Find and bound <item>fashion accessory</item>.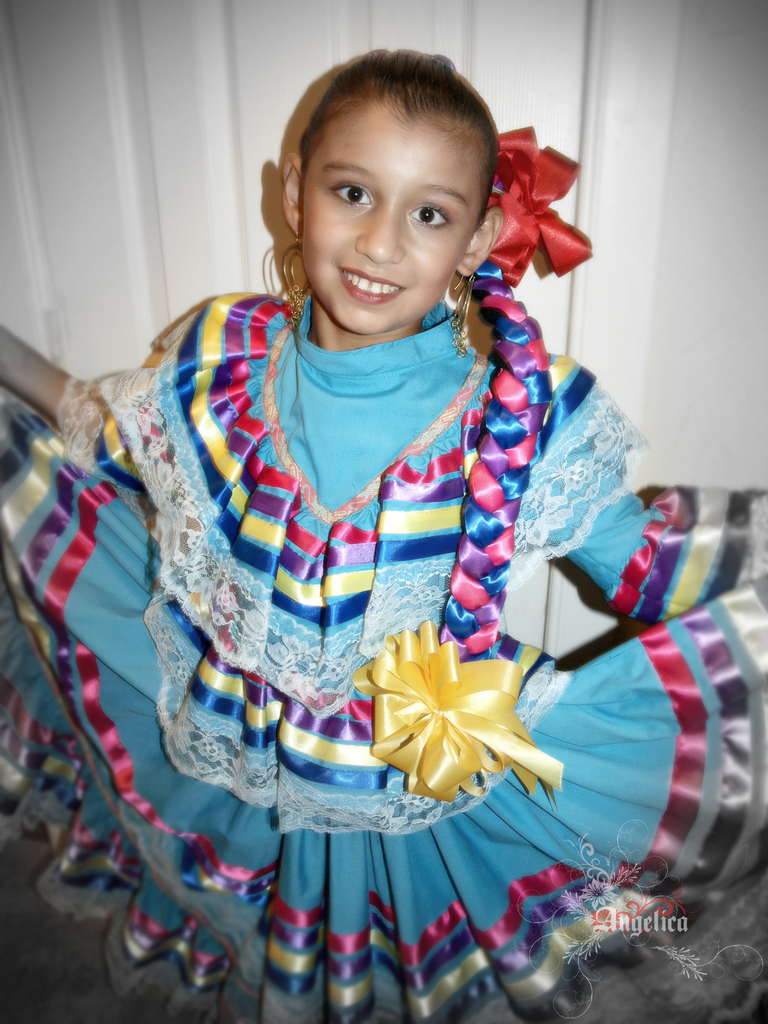
Bound: 354:616:564:809.
